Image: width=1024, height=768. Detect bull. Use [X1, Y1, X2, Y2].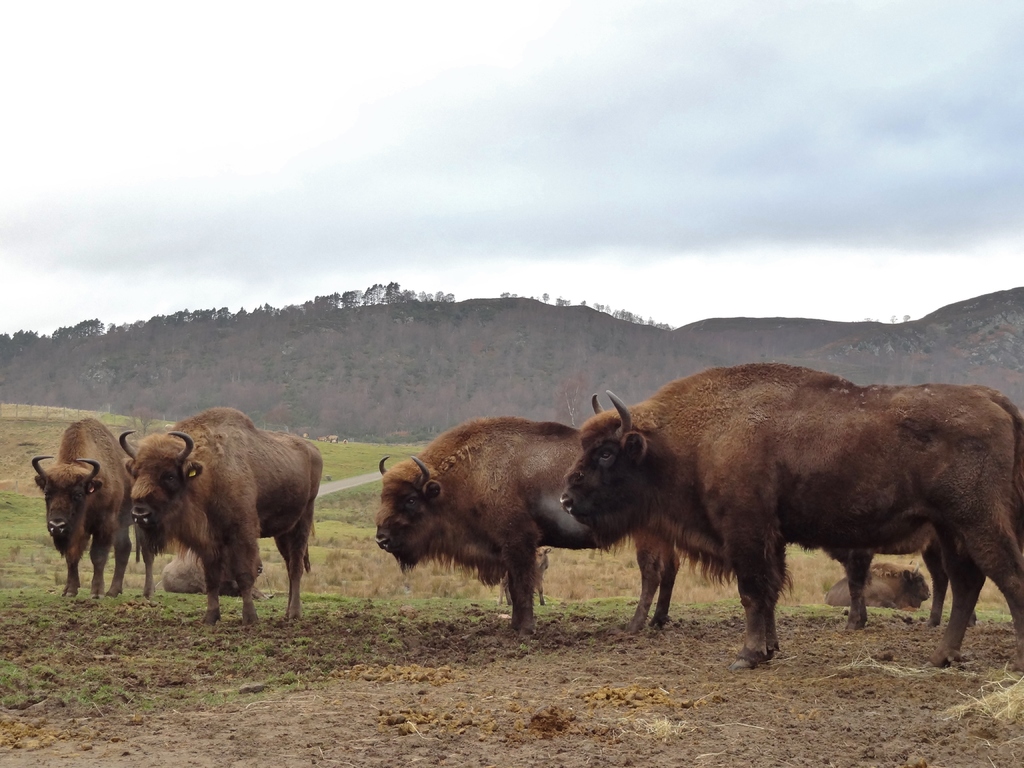
[119, 400, 326, 630].
